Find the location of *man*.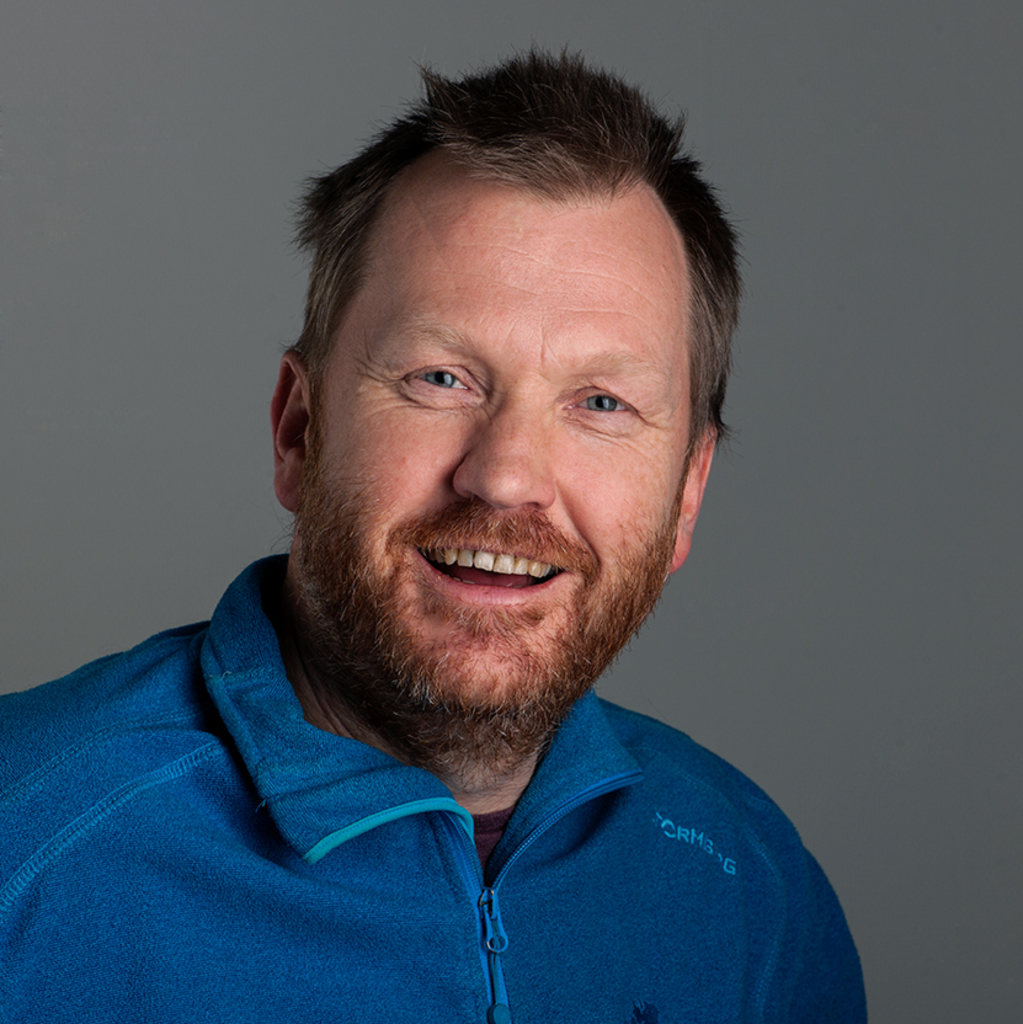
Location: bbox=[7, 59, 912, 1023].
